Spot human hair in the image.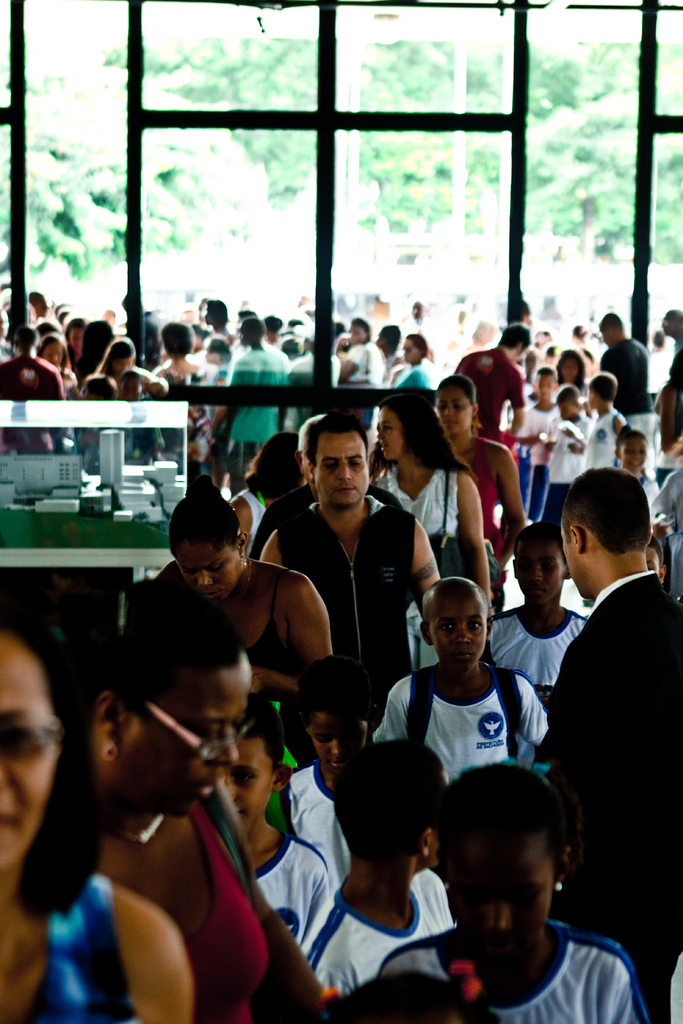
human hair found at locate(62, 316, 87, 342).
